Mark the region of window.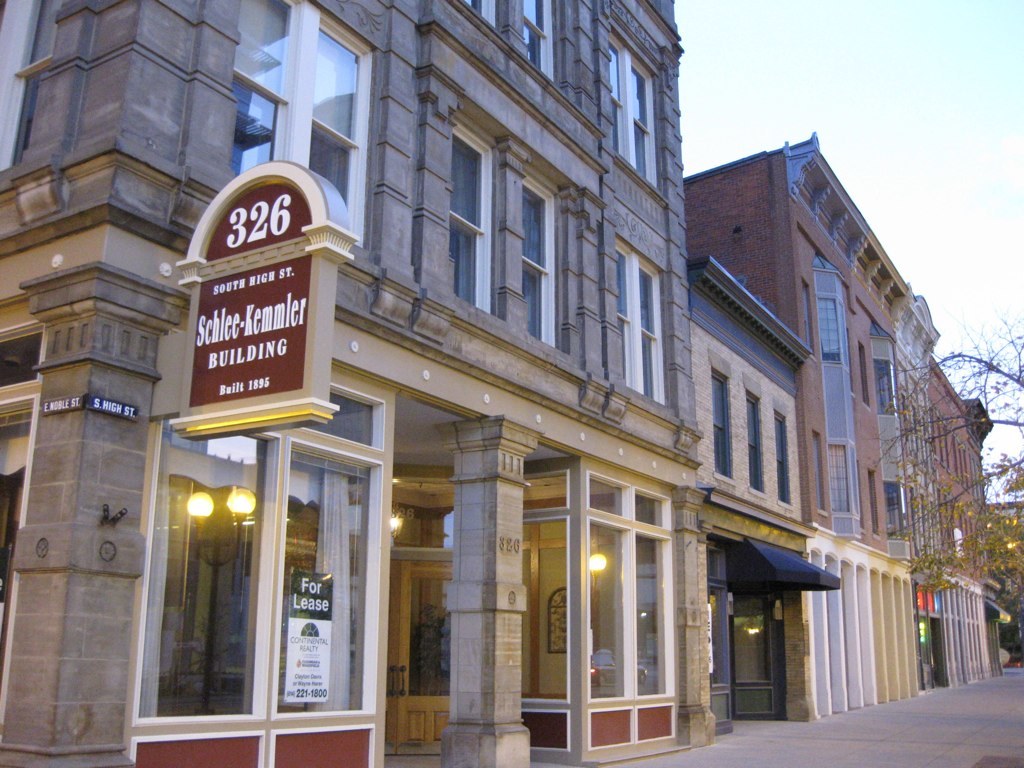
Region: x1=825 y1=433 x2=861 y2=517.
